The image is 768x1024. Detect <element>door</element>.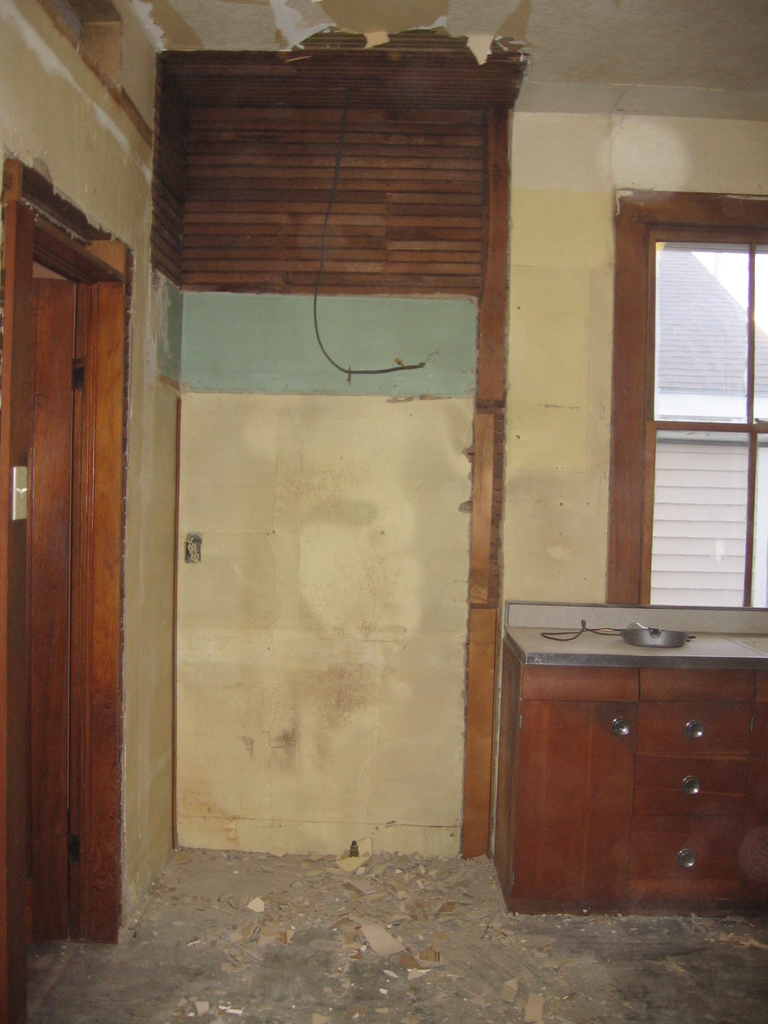
Detection: bbox=[28, 280, 76, 943].
